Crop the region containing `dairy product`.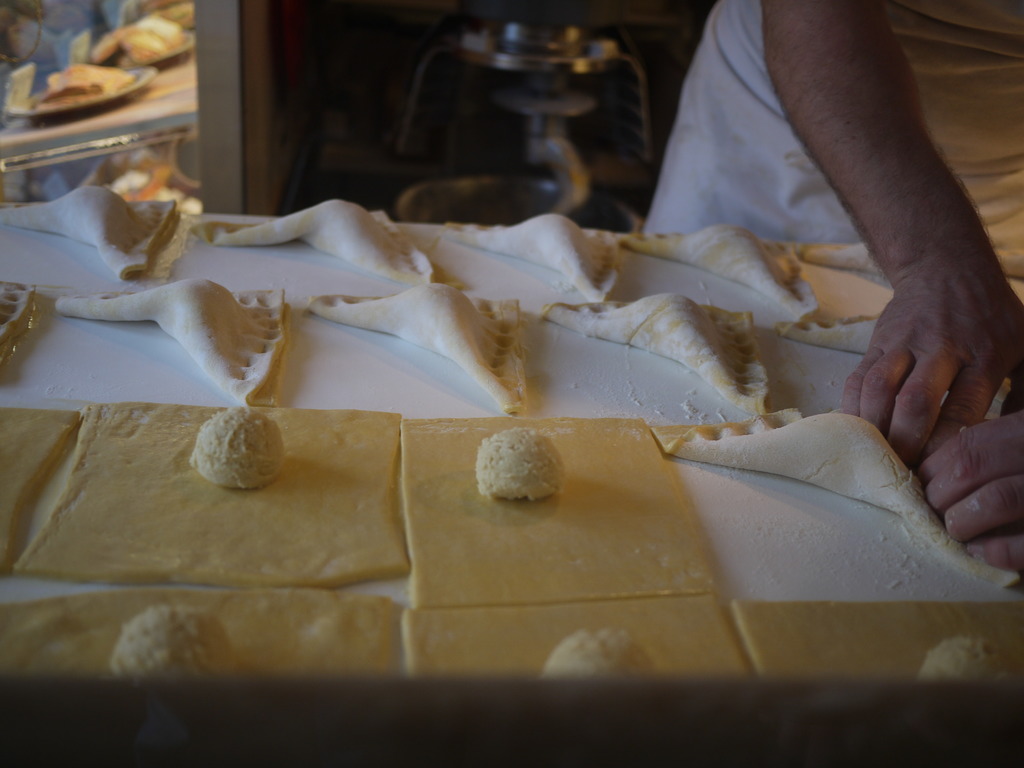
Crop region: <bbox>109, 596, 239, 675</bbox>.
